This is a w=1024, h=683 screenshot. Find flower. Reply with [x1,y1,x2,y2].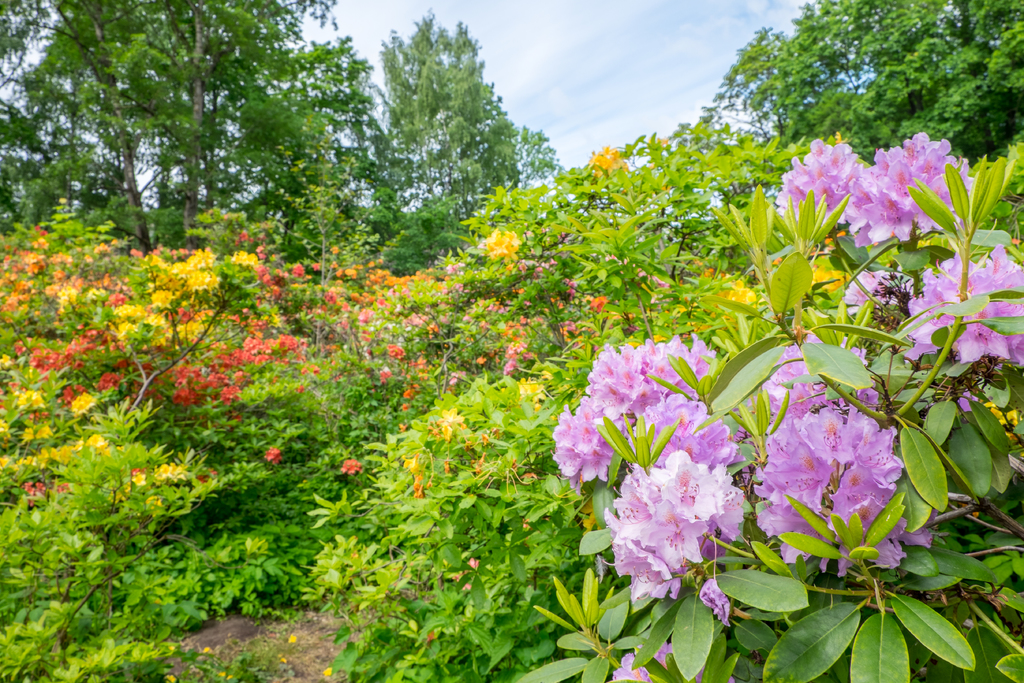
[757,341,892,416].
